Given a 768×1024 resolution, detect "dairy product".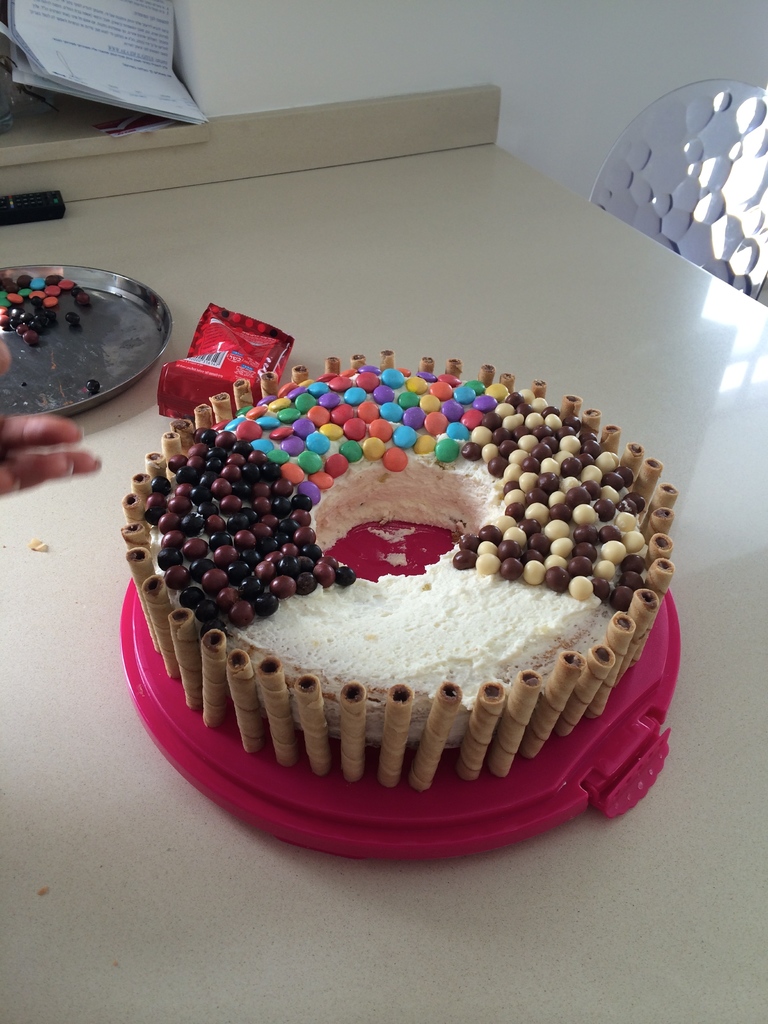
crop(157, 389, 662, 781).
